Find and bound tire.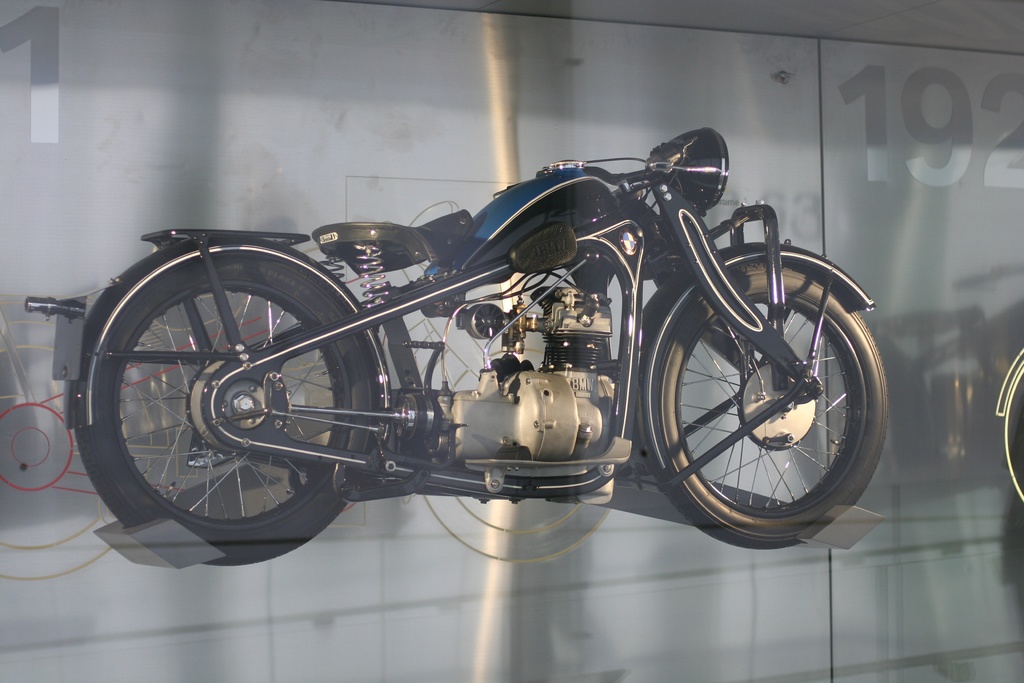
Bound: (73,247,380,567).
